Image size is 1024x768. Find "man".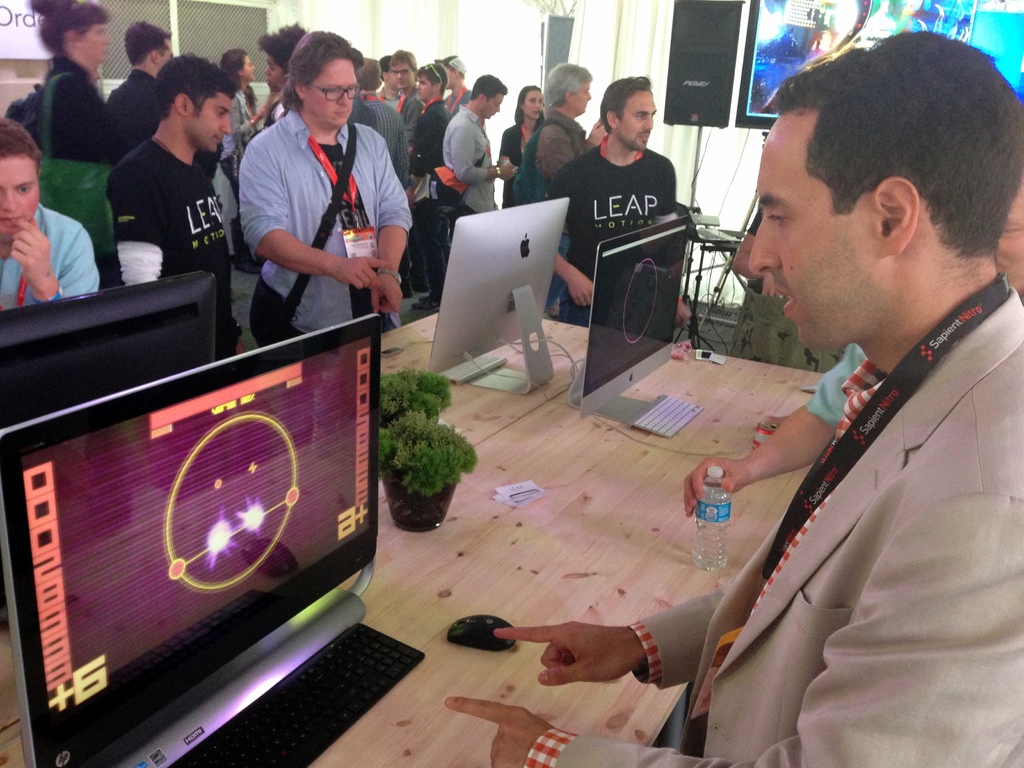
select_region(113, 53, 236, 353).
